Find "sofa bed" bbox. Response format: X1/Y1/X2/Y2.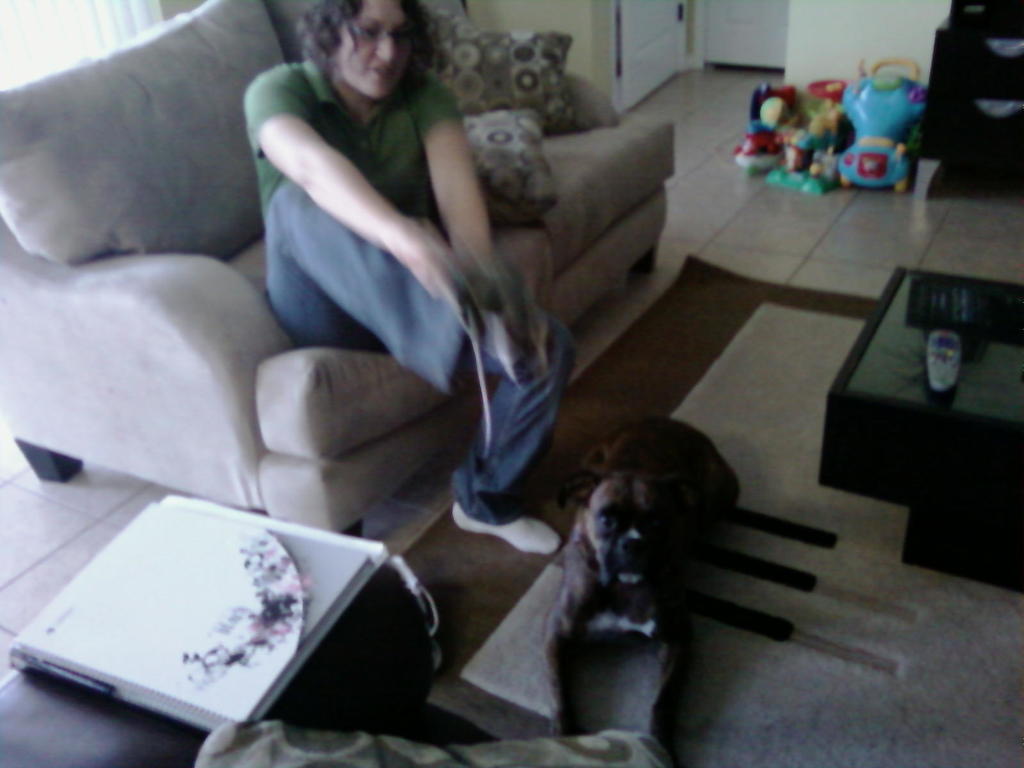
3/5/673/529.
